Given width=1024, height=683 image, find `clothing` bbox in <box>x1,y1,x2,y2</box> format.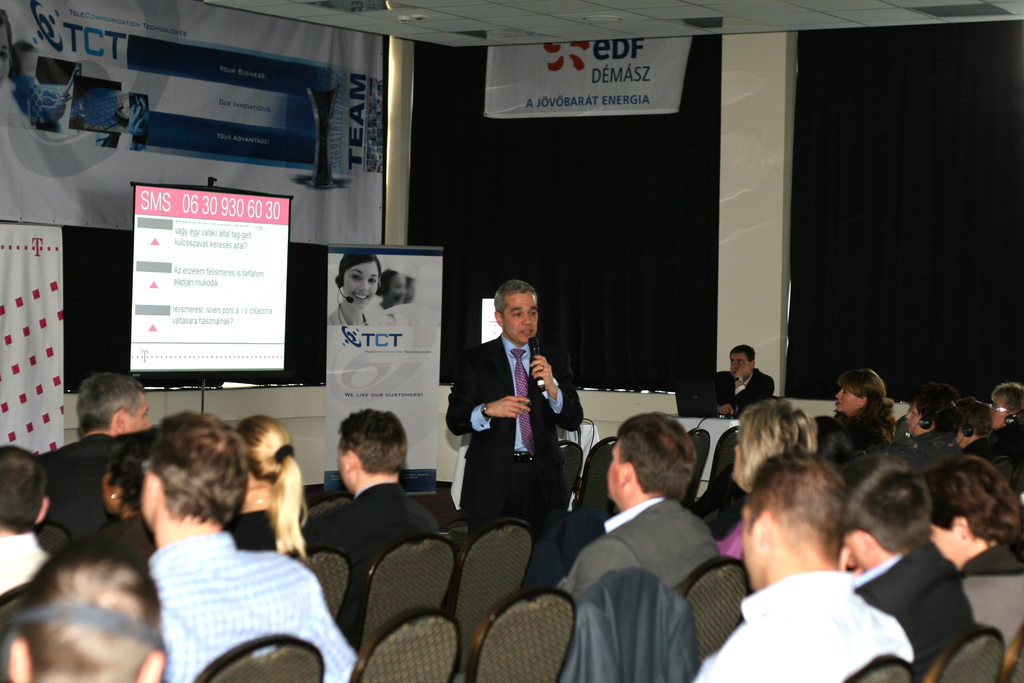
<box>708,366,775,413</box>.
